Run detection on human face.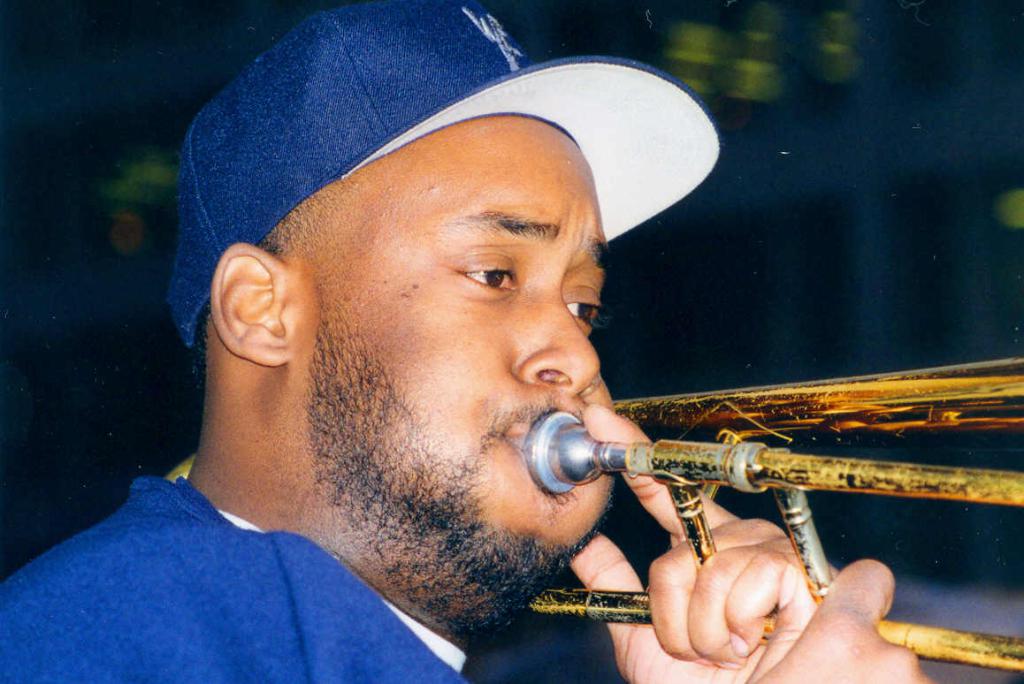
Result: 302:115:641:596.
